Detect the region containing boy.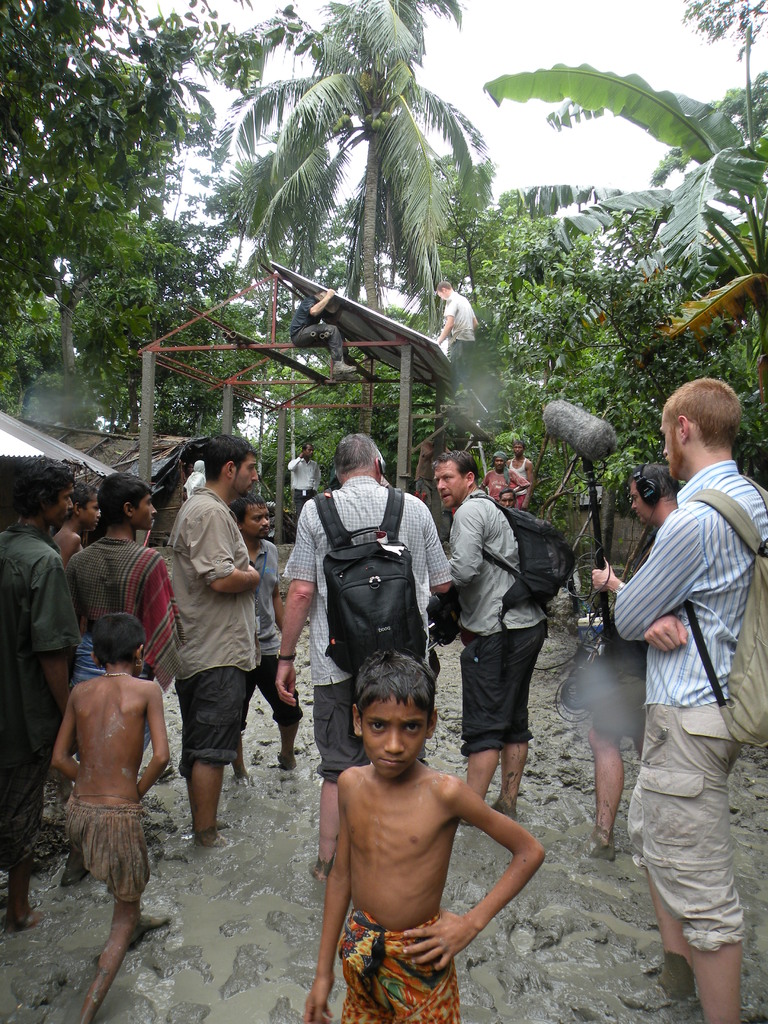
(x1=303, y1=637, x2=545, y2=1023).
